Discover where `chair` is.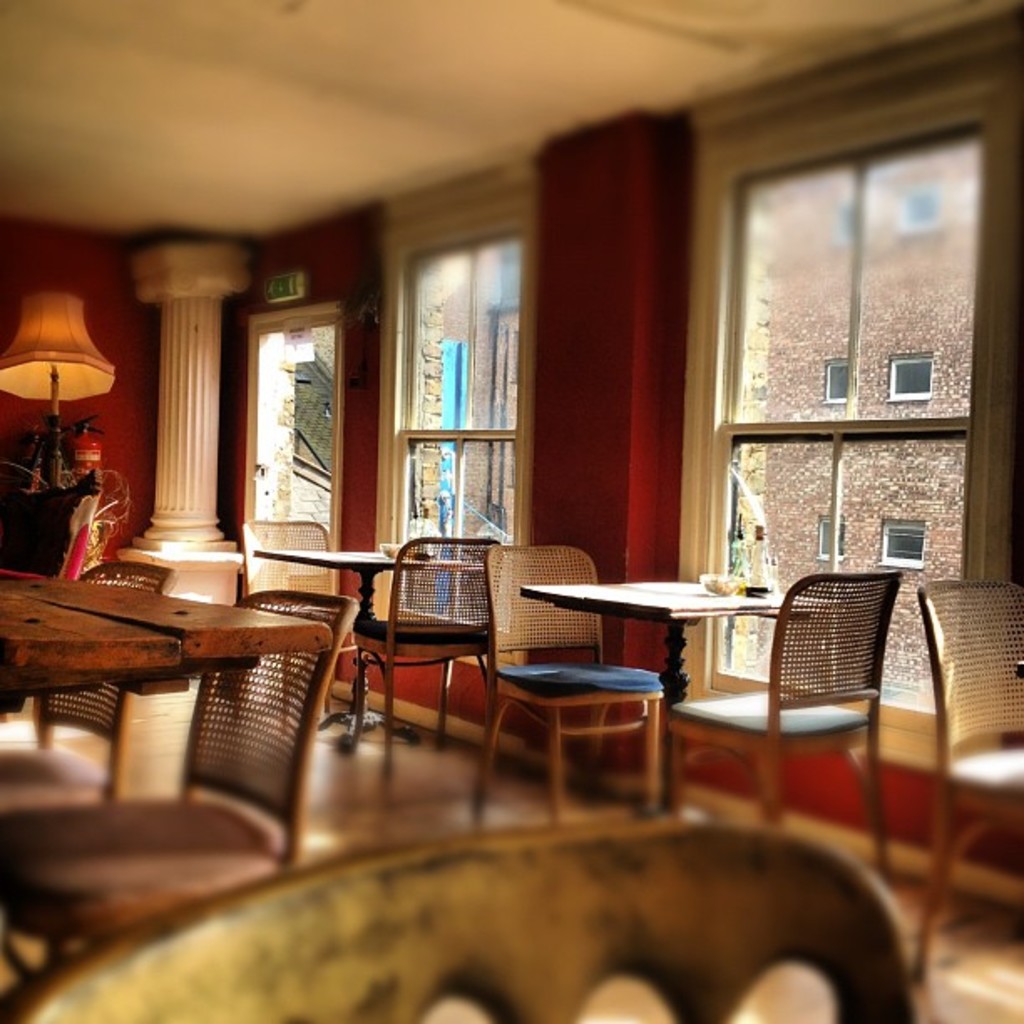
Discovered at {"left": 0, "top": 825, "right": 932, "bottom": 1022}.
